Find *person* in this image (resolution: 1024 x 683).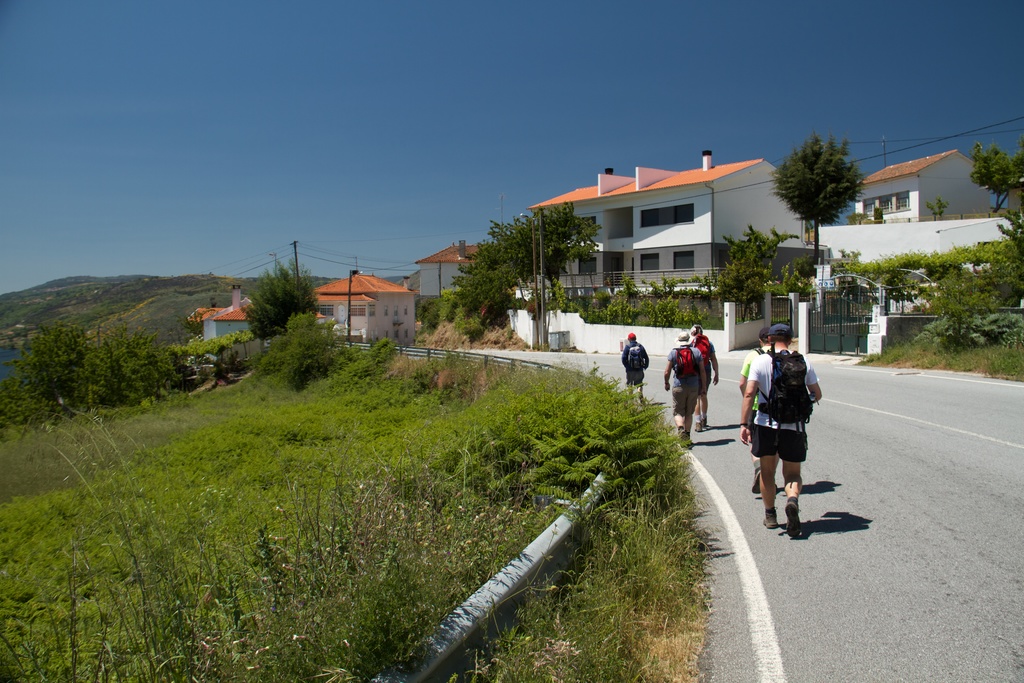
(755,325,828,519).
